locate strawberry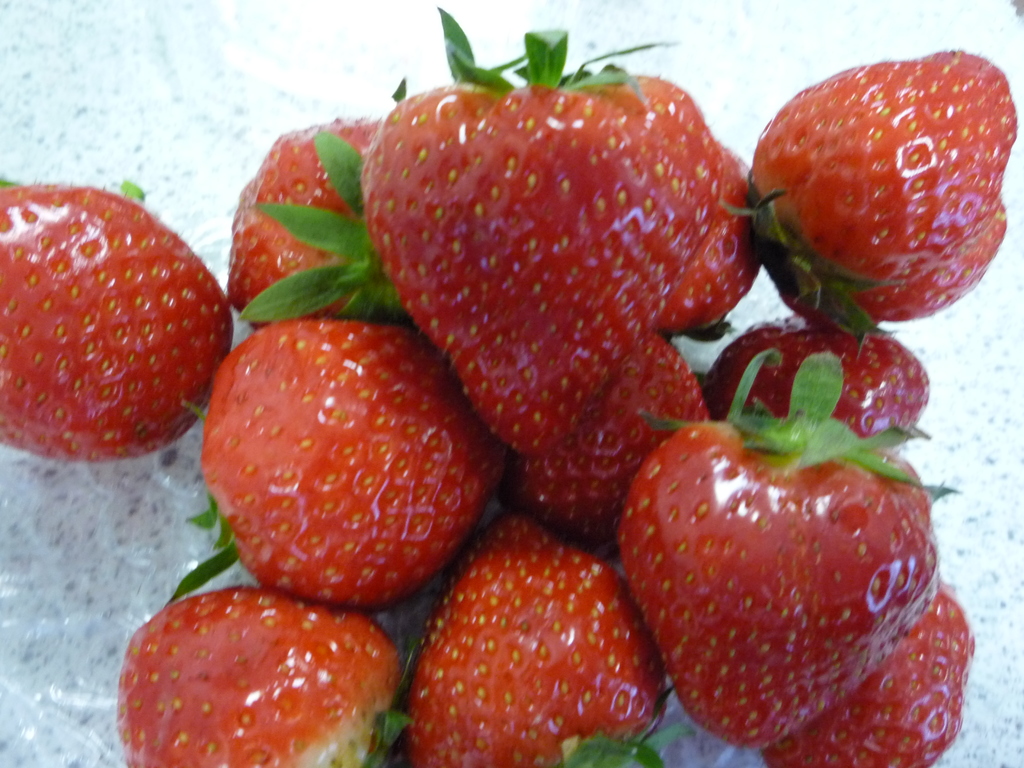
(225, 75, 410, 330)
